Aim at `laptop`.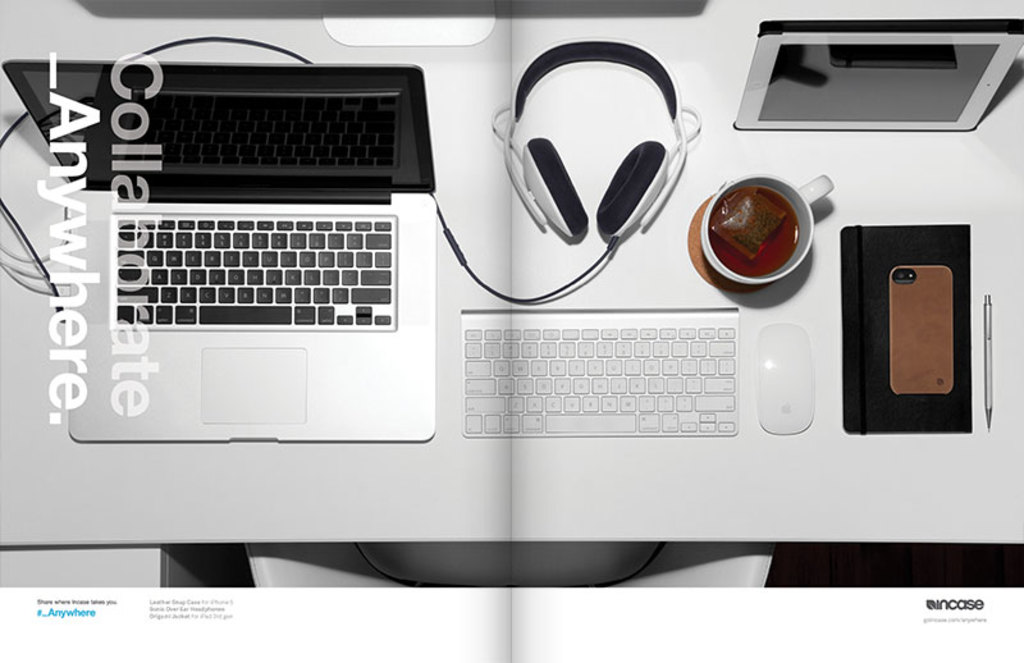
Aimed at [0,56,435,445].
